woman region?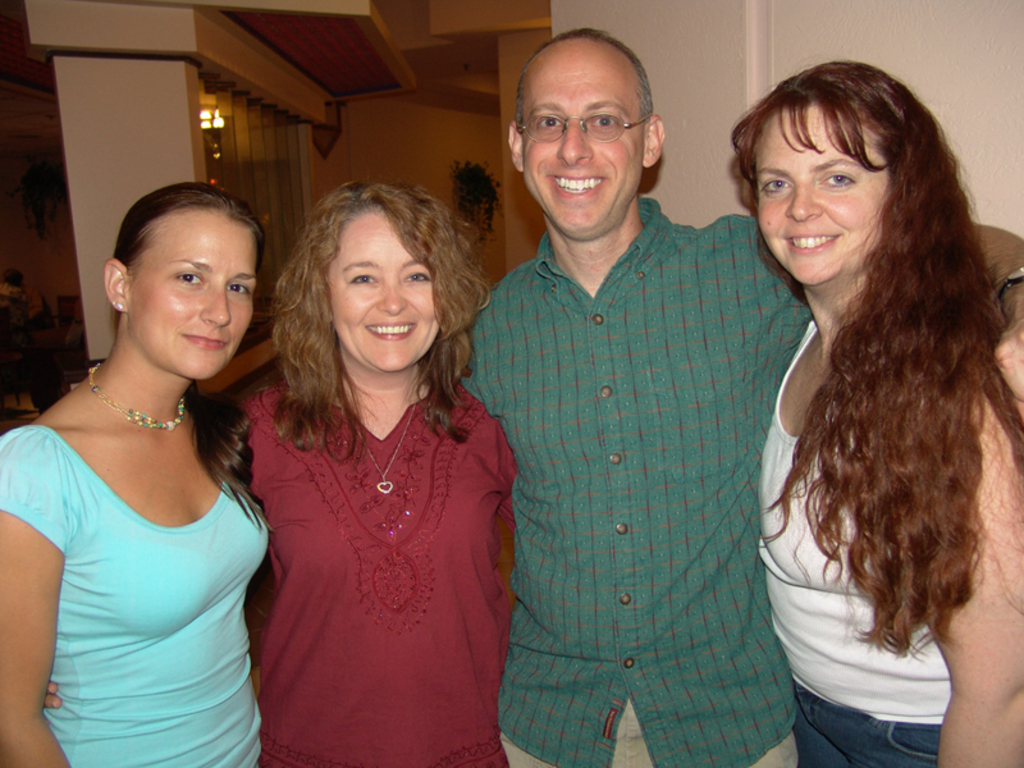
bbox(746, 54, 1023, 767)
